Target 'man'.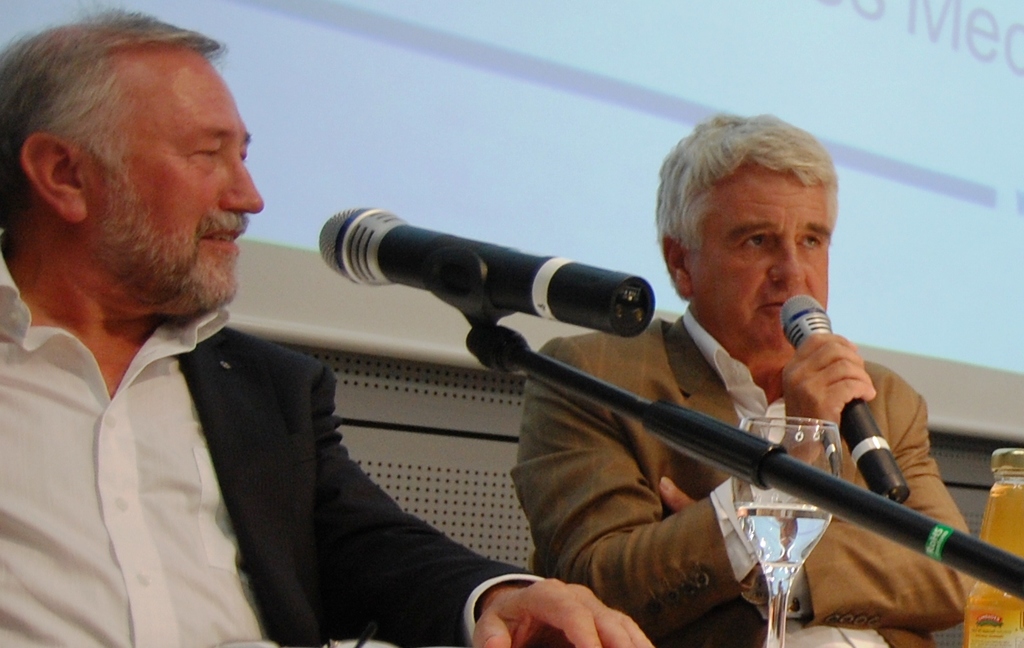
Target region: Rect(310, 156, 990, 641).
